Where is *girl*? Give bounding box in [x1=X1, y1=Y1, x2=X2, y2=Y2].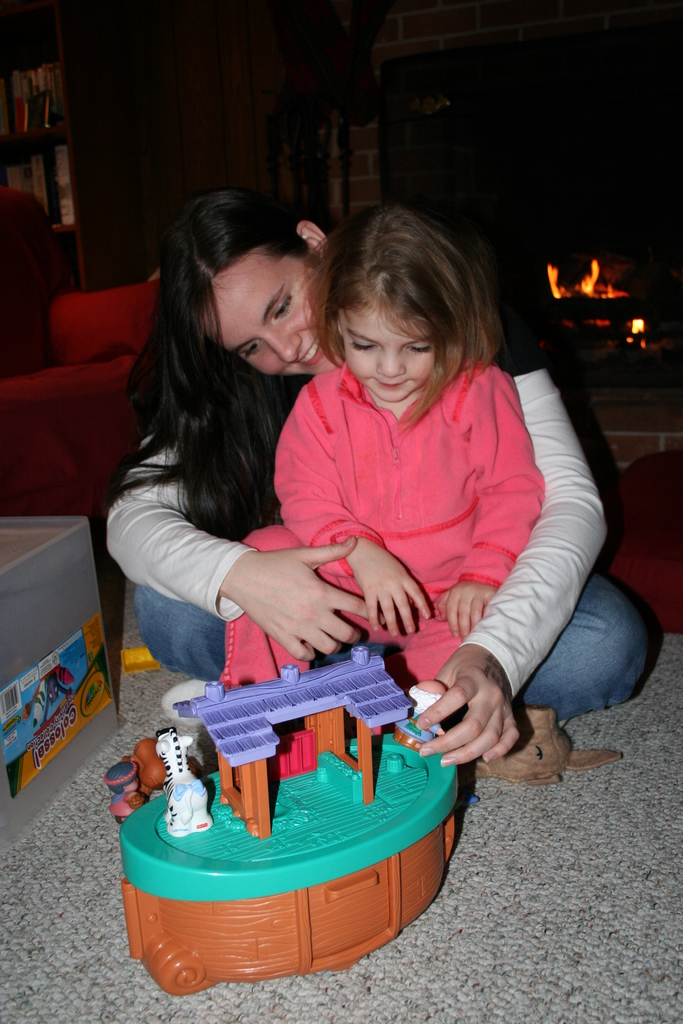
[x1=218, y1=196, x2=542, y2=687].
